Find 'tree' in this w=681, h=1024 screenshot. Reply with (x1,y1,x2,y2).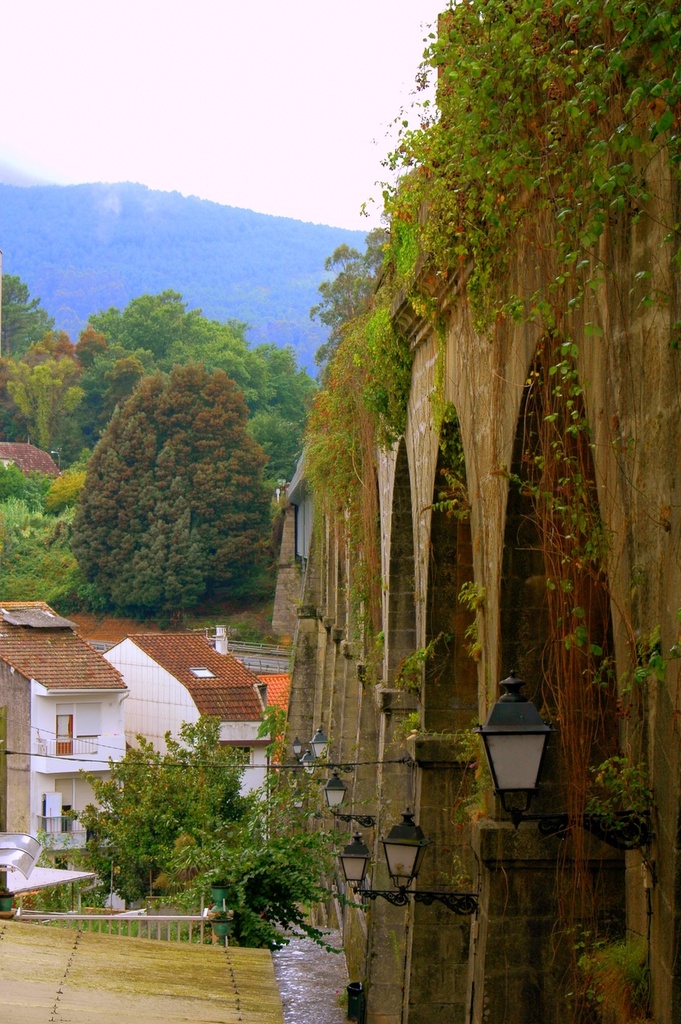
(30,716,369,958).
